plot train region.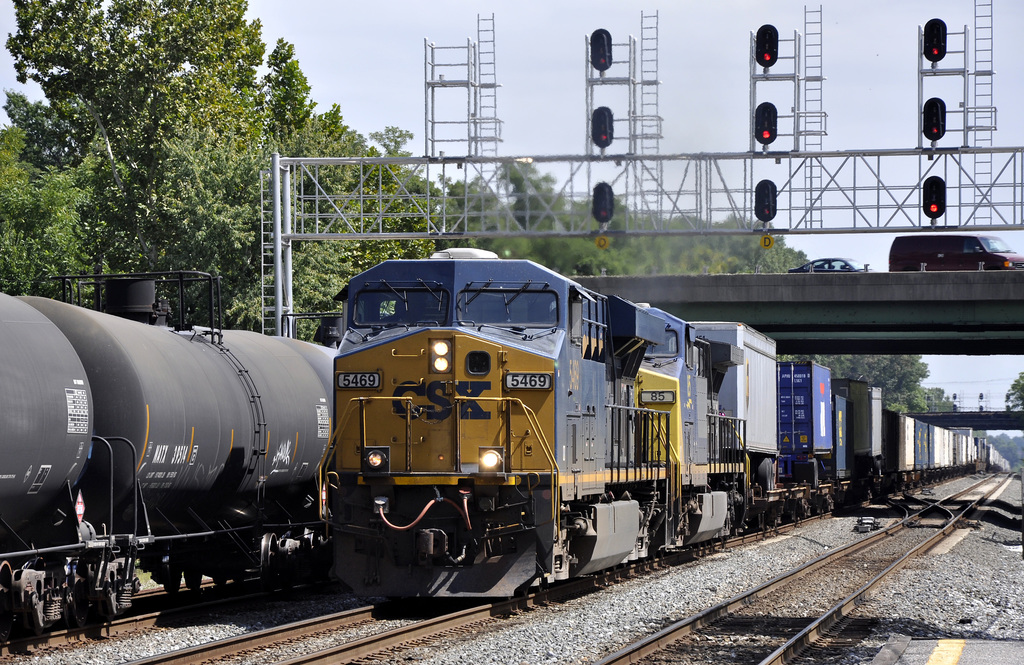
Plotted at [310,249,1011,599].
